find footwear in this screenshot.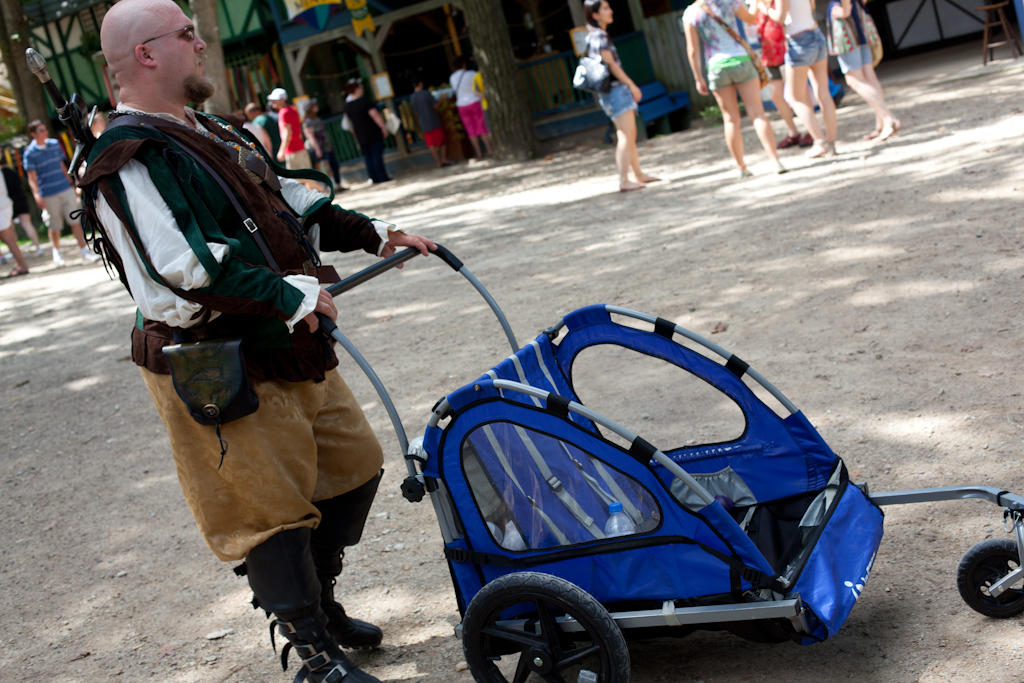
The bounding box for footwear is [773, 161, 787, 173].
